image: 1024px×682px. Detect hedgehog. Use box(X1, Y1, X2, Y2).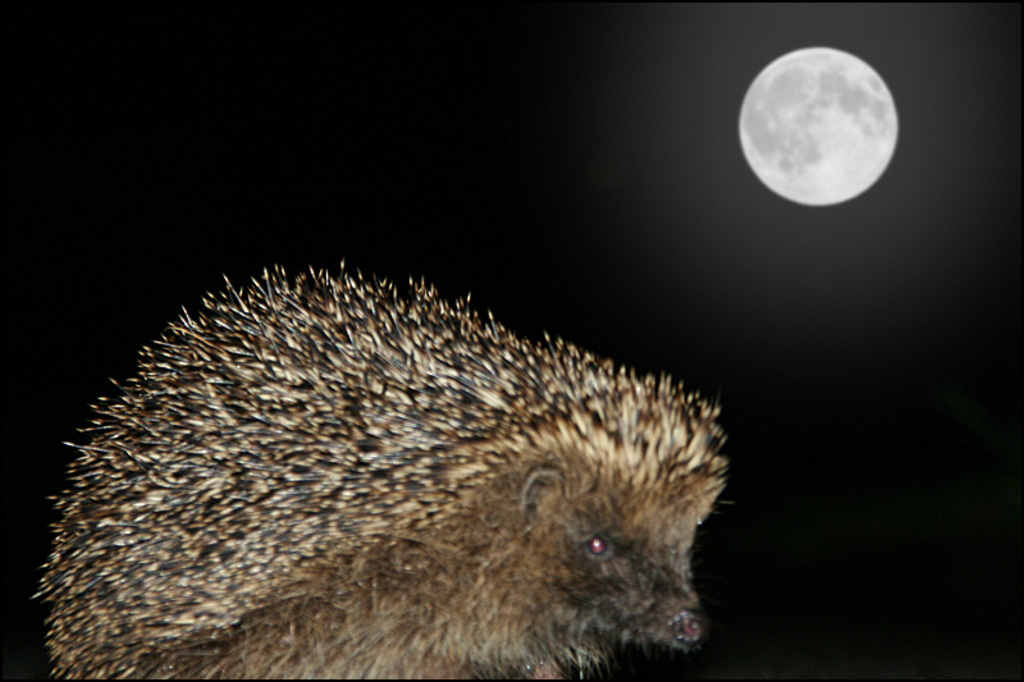
box(29, 257, 735, 679).
